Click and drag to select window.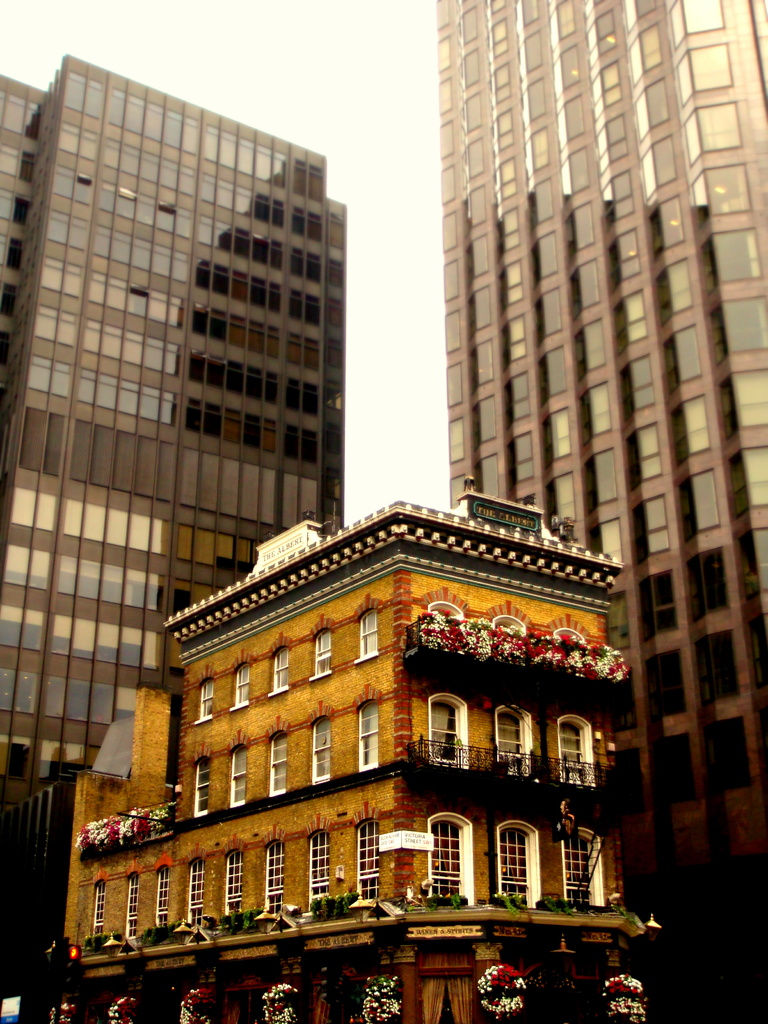
Selection: 233:661:247:703.
